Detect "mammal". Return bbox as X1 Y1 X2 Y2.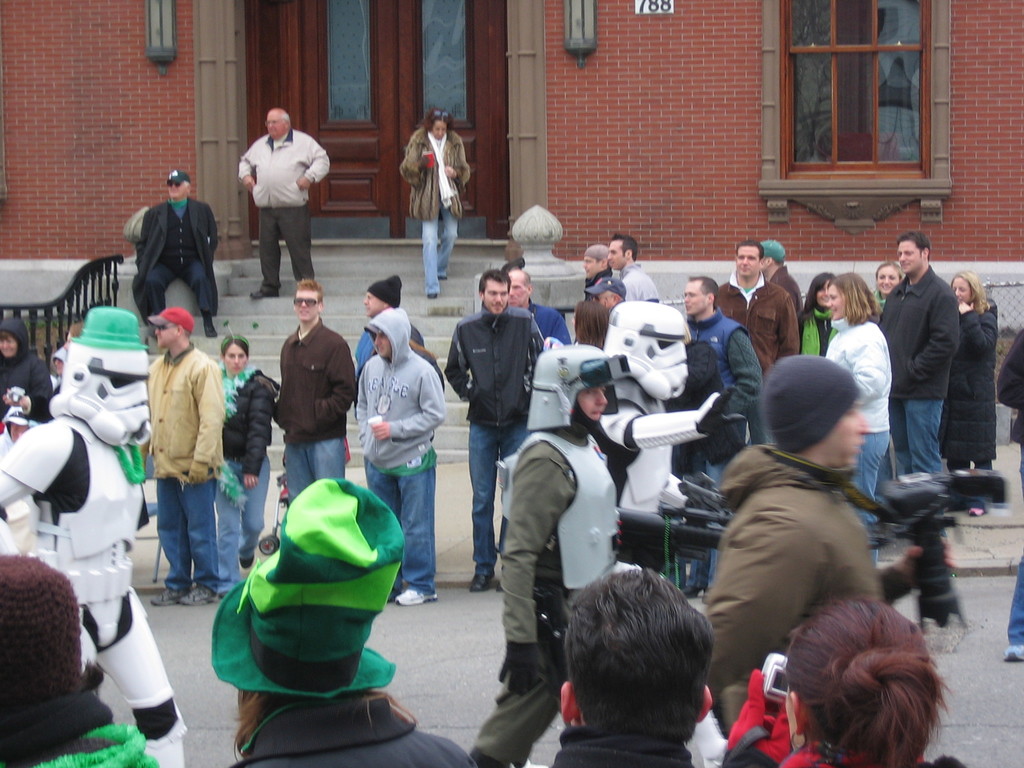
572 292 615 348.
